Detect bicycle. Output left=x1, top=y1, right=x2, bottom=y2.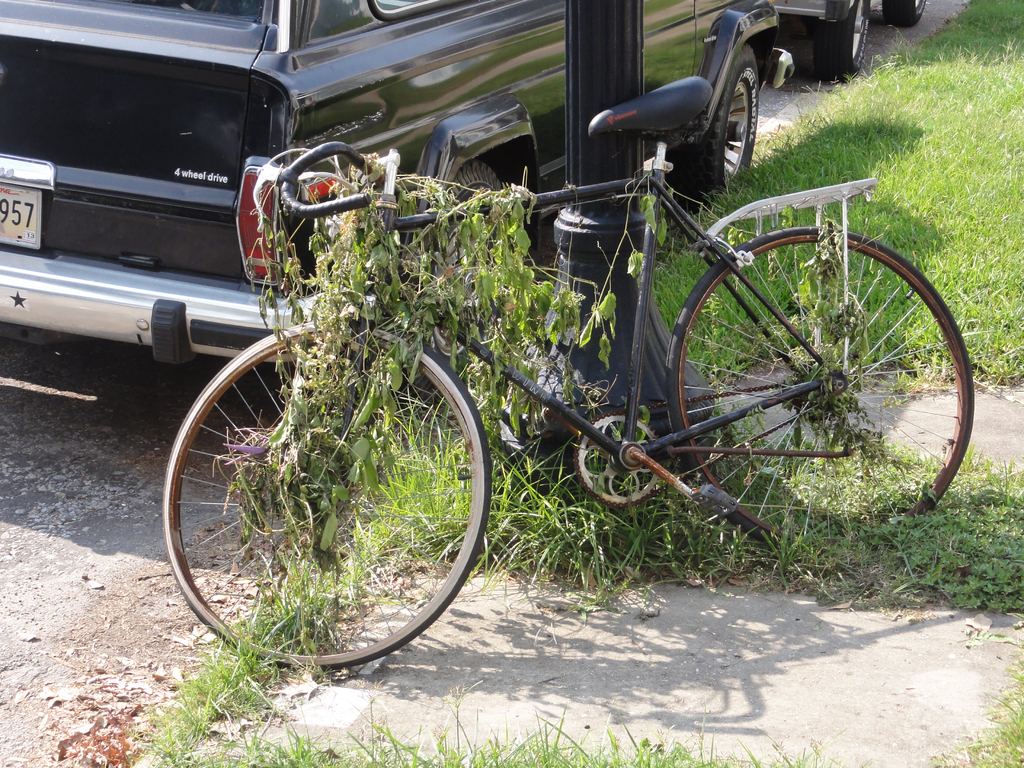
left=171, top=58, right=955, bottom=662.
